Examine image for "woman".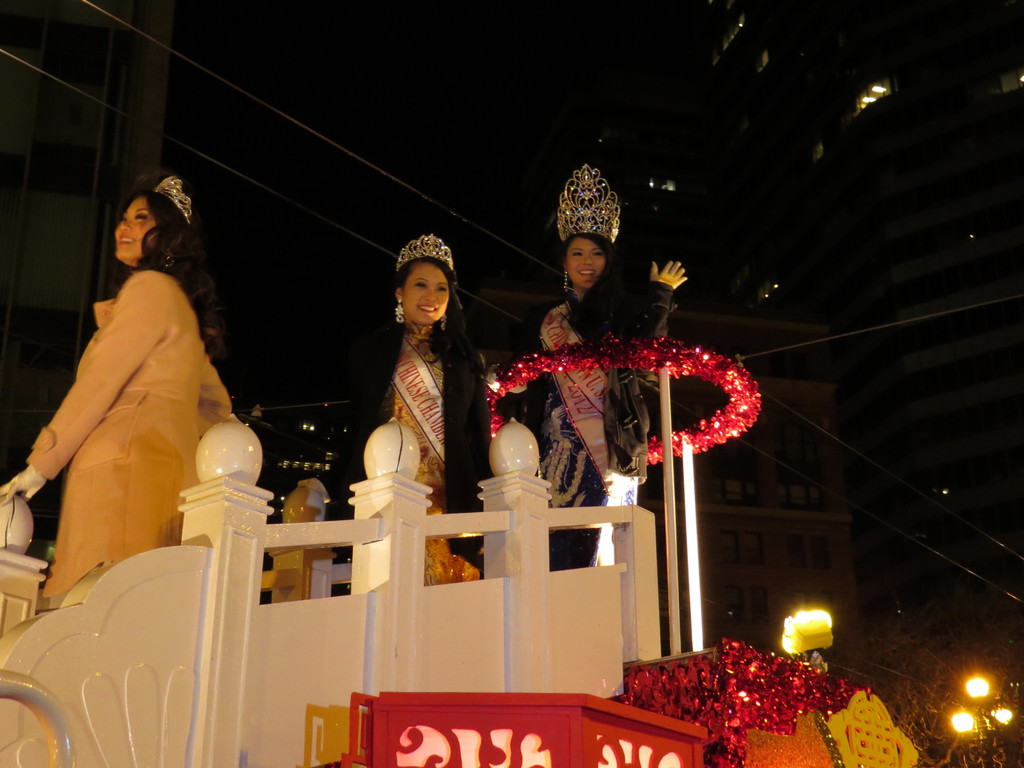
Examination result: bbox(354, 230, 493, 583).
